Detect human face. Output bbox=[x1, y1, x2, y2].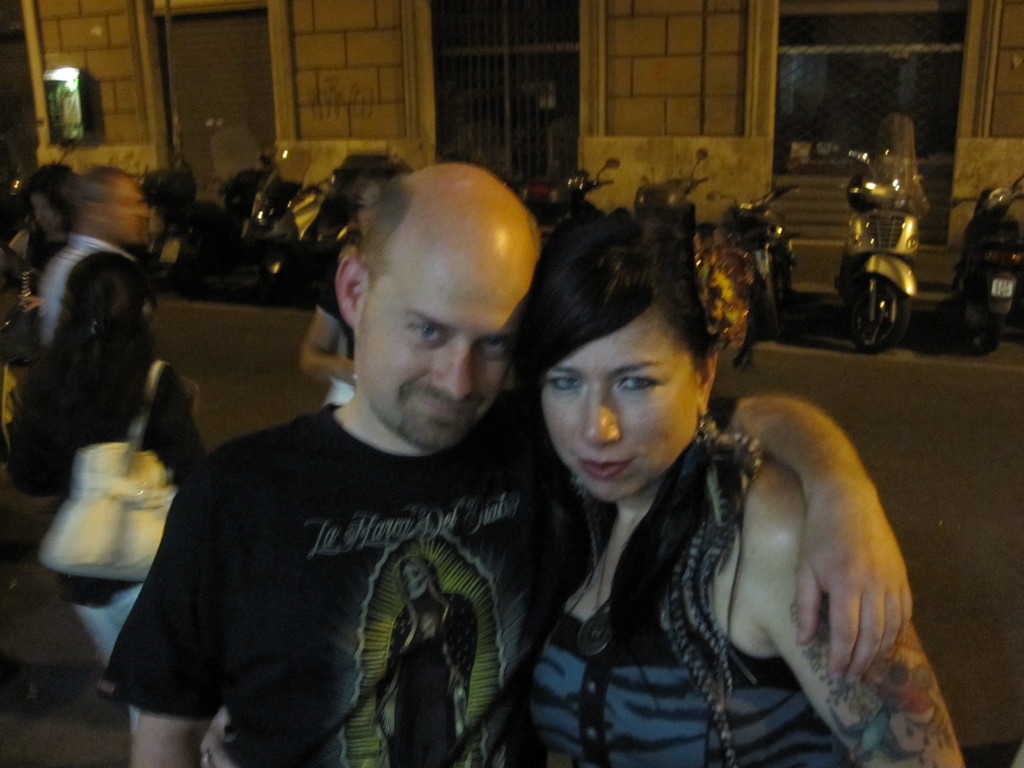
bbox=[531, 303, 701, 494].
